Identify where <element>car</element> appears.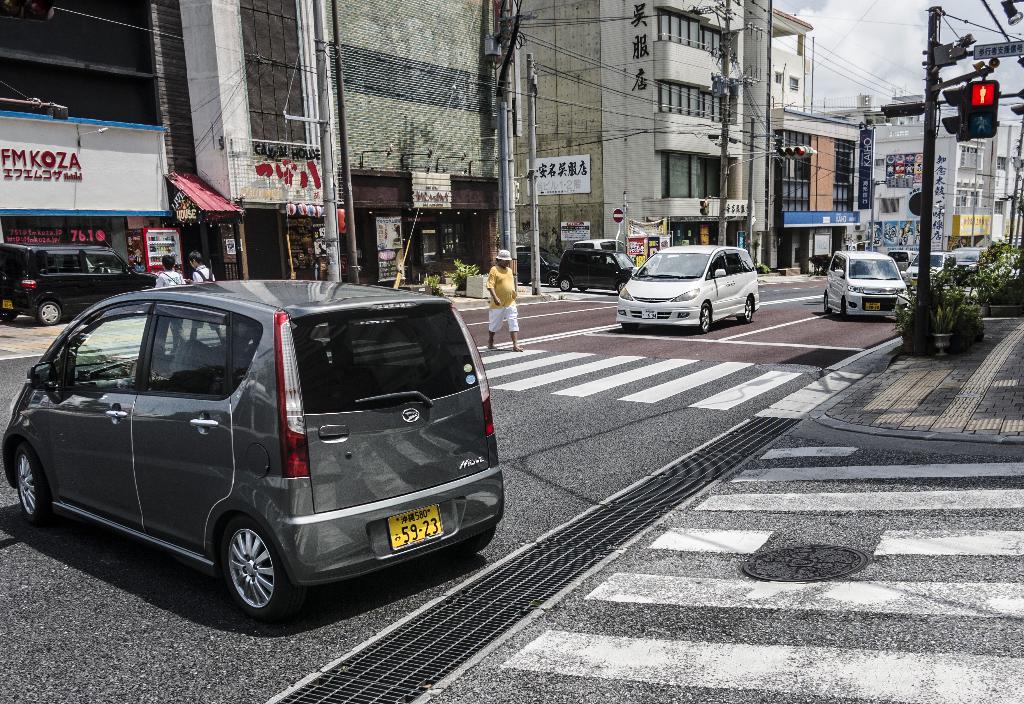
Appears at [819, 252, 902, 319].
